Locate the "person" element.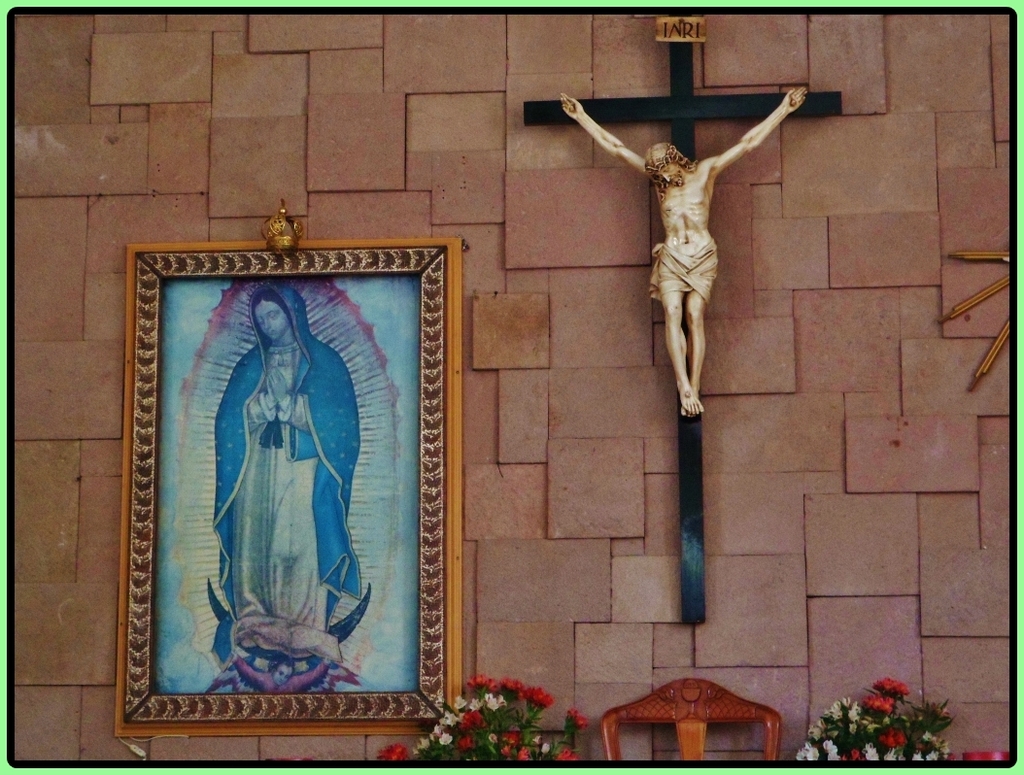
Element bbox: {"x1": 180, "y1": 295, "x2": 377, "y2": 707}.
